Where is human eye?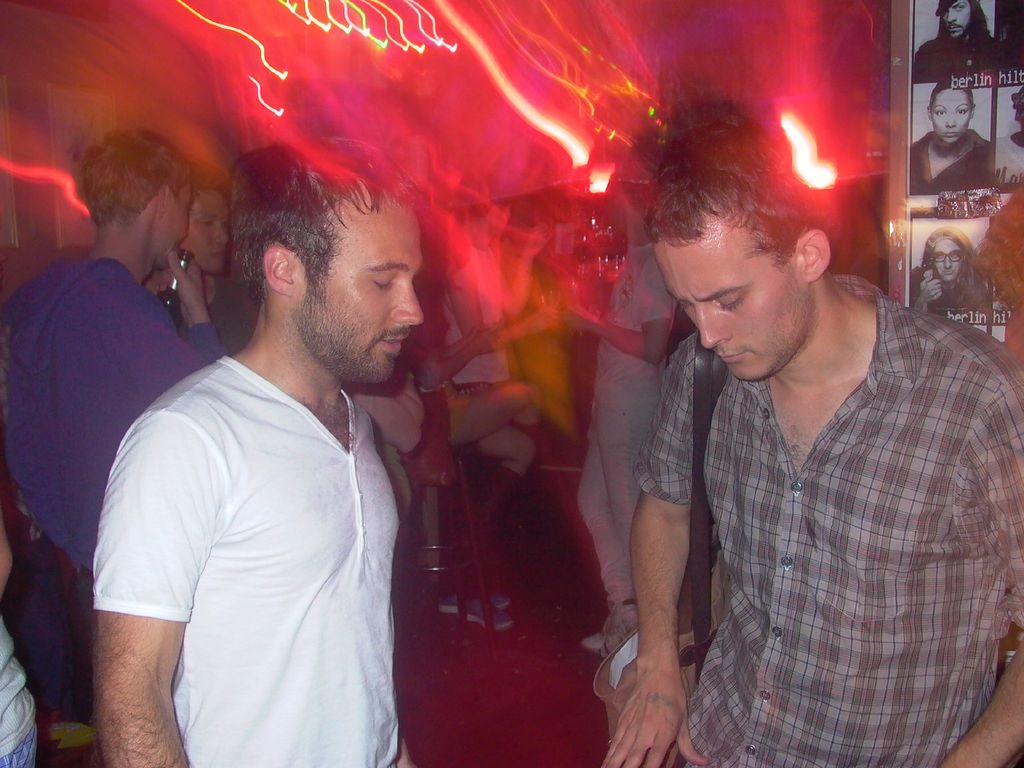
detection(949, 252, 957, 260).
